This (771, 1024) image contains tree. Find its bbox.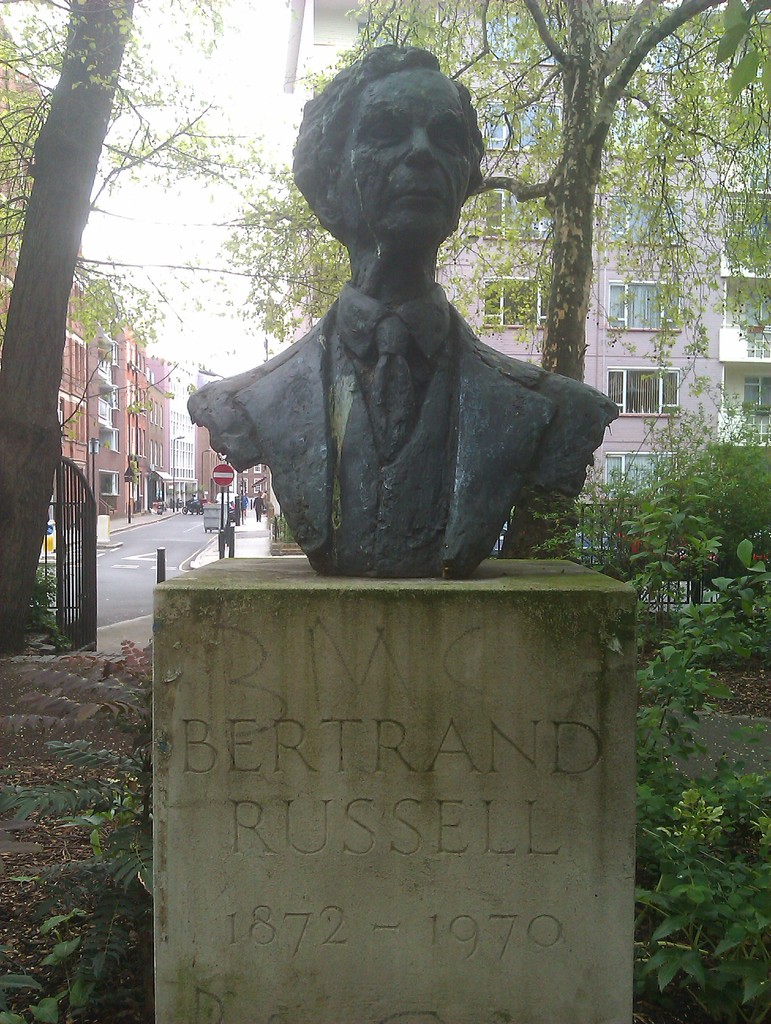
locate(578, 17, 770, 433).
